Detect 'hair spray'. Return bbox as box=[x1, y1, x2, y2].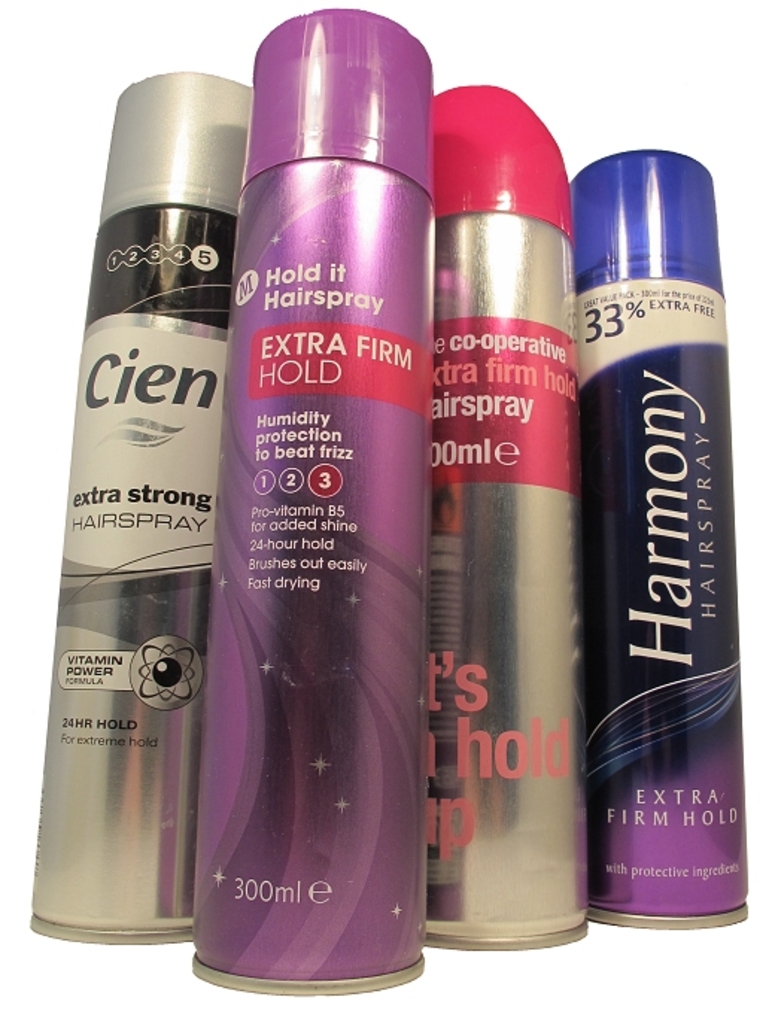
box=[28, 67, 253, 948].
